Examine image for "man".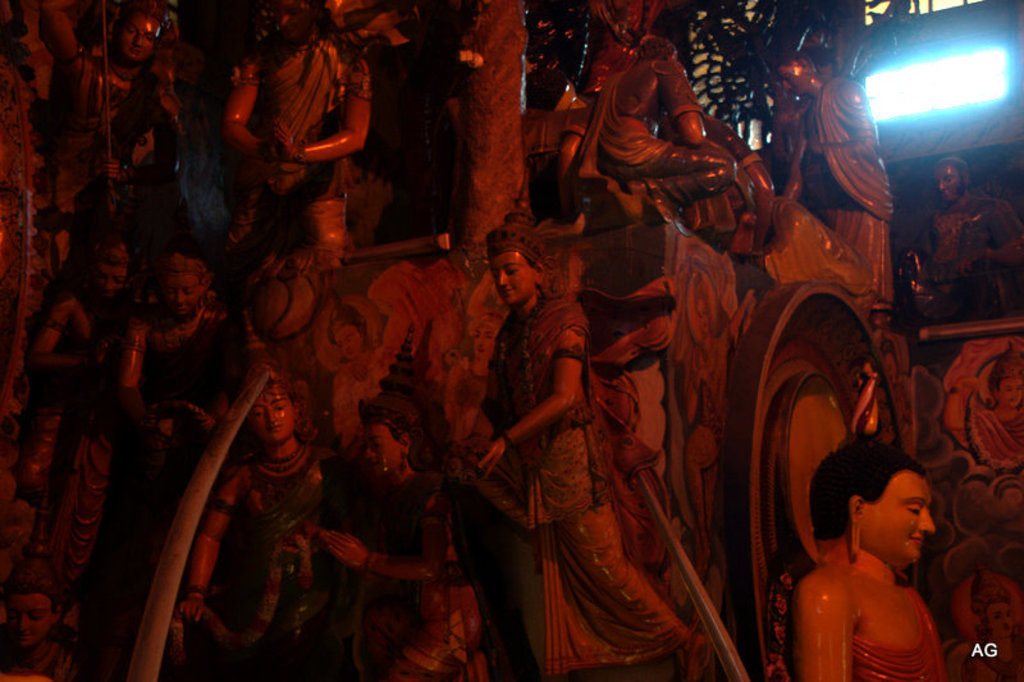
Examination result: locate(776, 50, 895, 305).
